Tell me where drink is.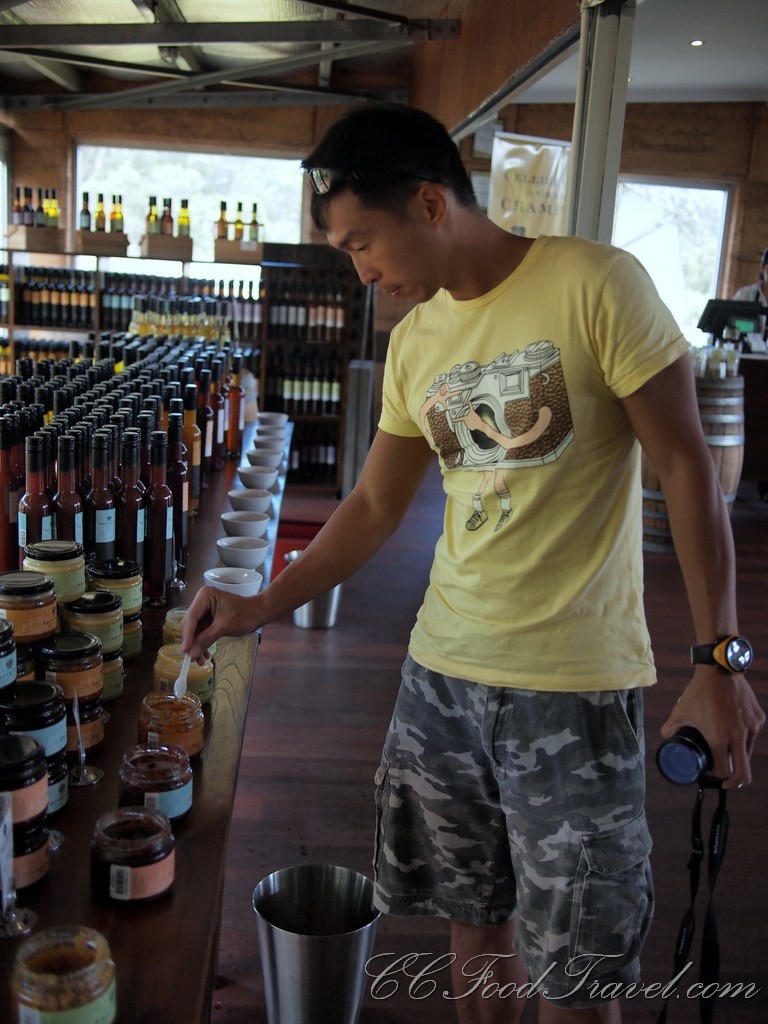
drink is at [x1=52, y1=582, x2=121, y2=708].
